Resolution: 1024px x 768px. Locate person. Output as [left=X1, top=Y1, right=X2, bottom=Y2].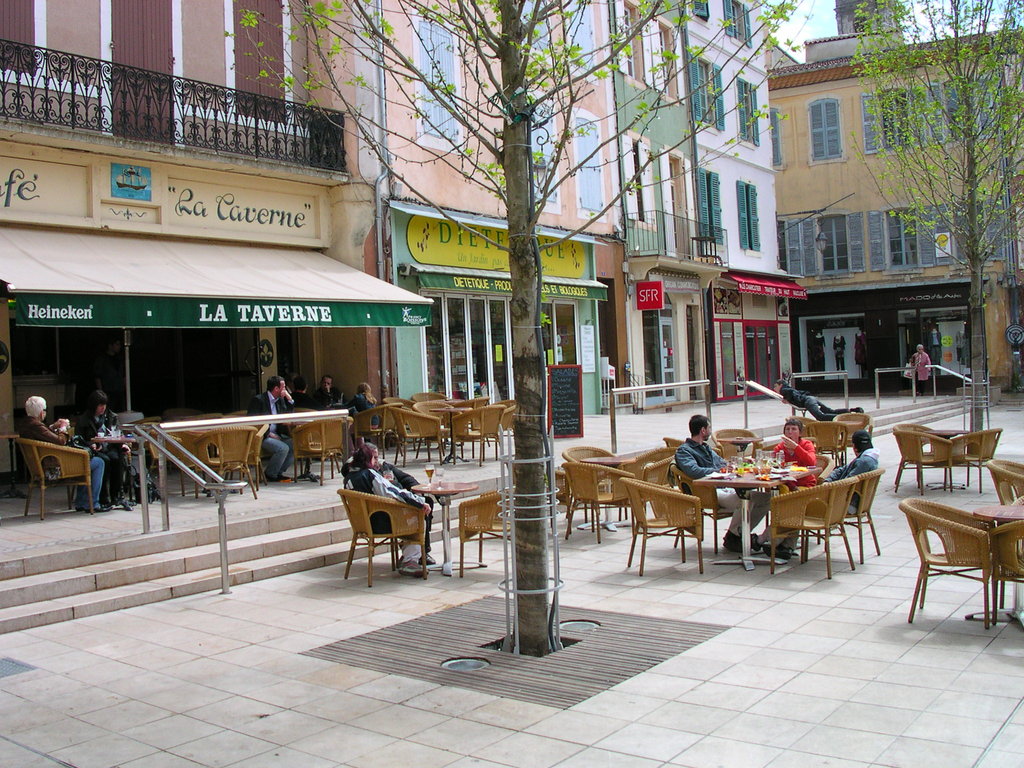
[left=749, top=433, right=880, bottom=559].
